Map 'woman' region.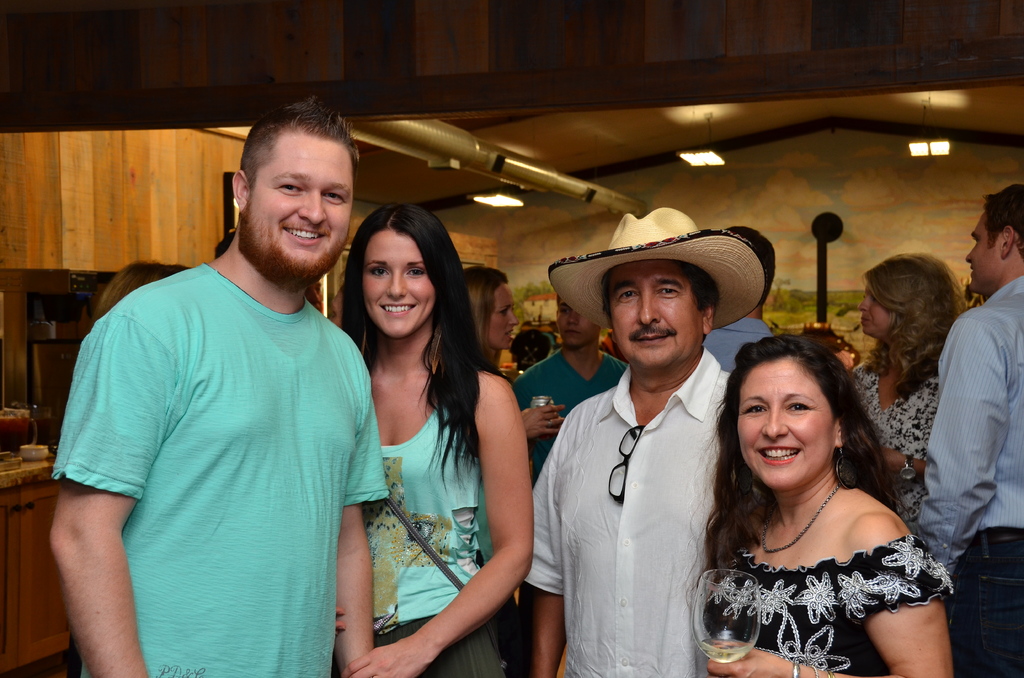
Mapped to pyautogui.locateOnScreen(838, 250, 964, 552).
